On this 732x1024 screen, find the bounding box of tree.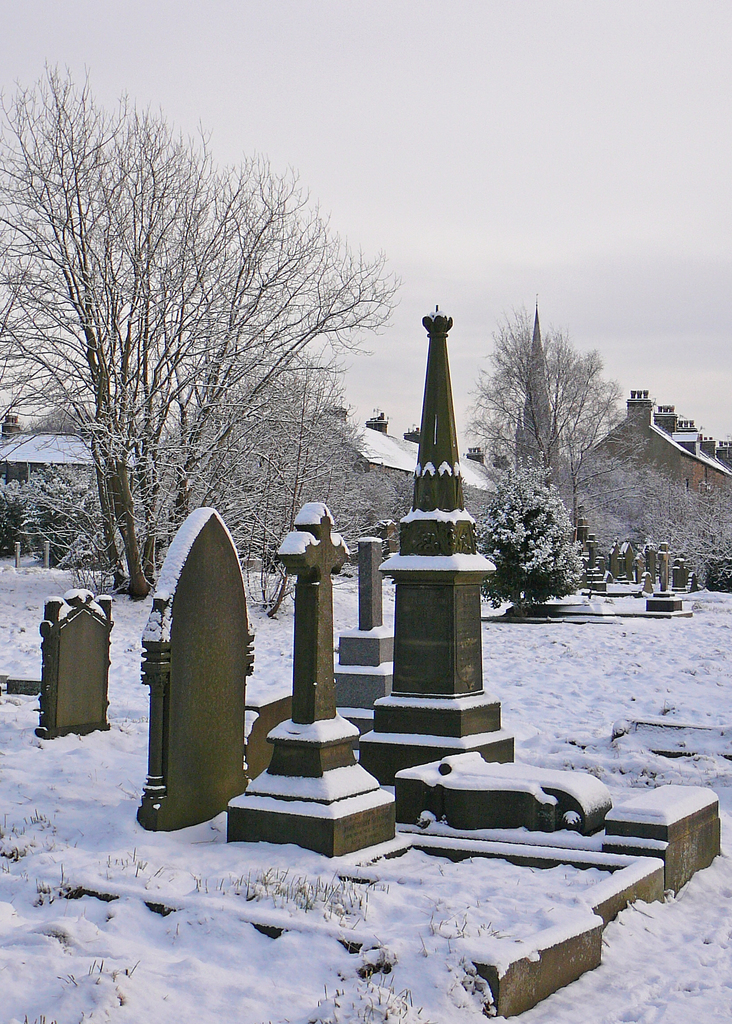
Bounding box: rect(461, 291, 648, 559).
